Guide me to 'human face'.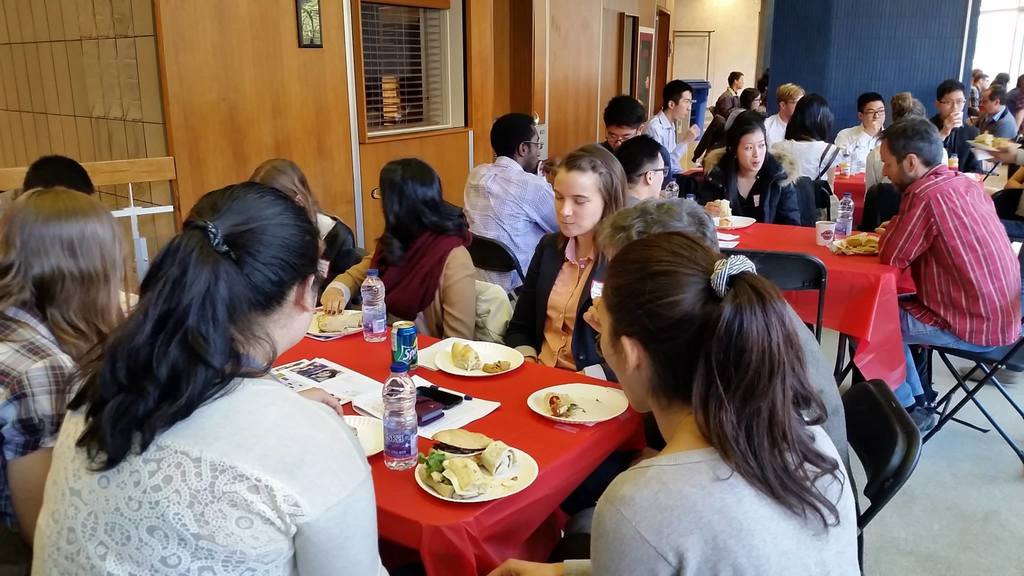
Guidance: x1=738, y1=134, x2=767, y2=173.
